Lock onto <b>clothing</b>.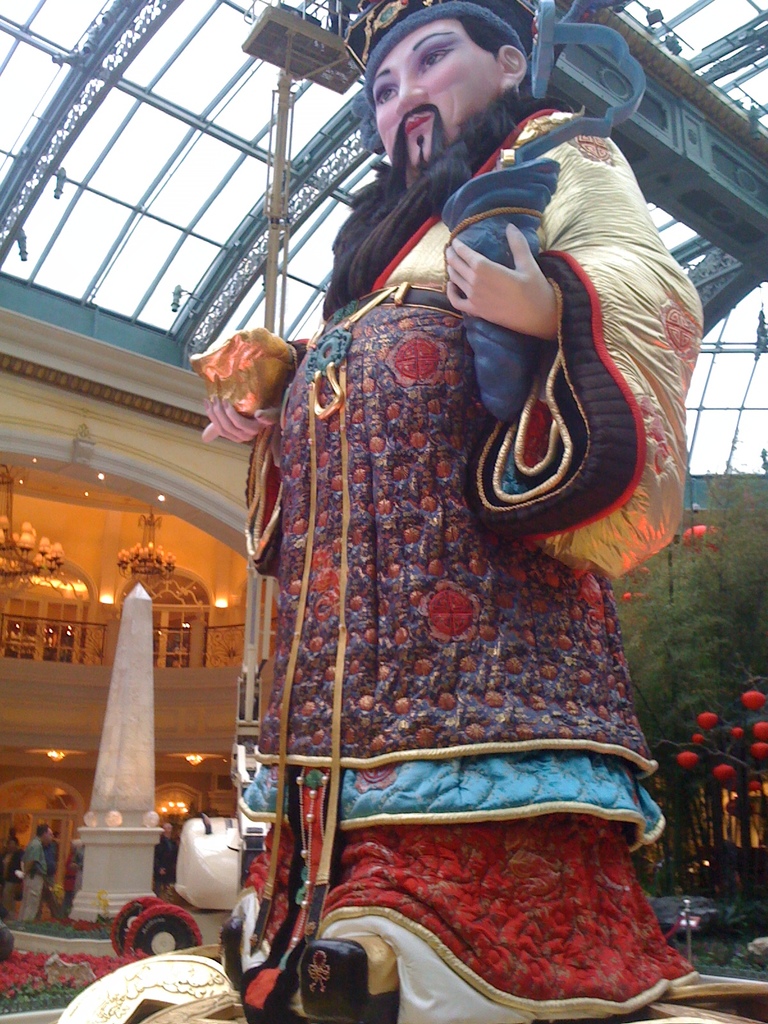
Locked: bbox=[17, 836, 46, 922].
